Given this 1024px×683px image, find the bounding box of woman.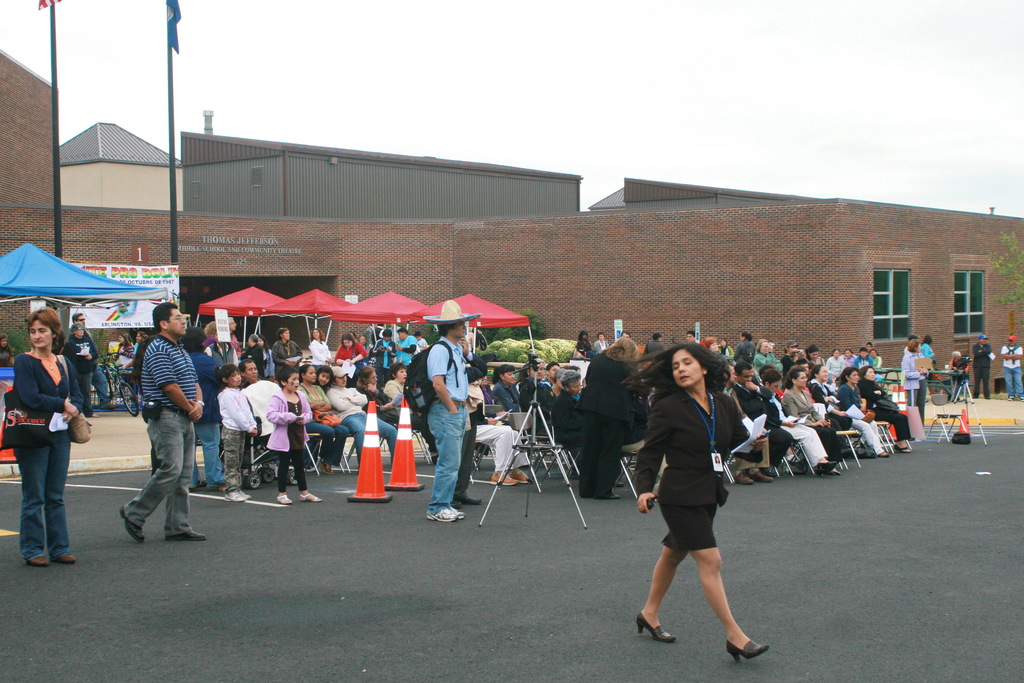
[left=549, top=369, right=593, bottom=449].
